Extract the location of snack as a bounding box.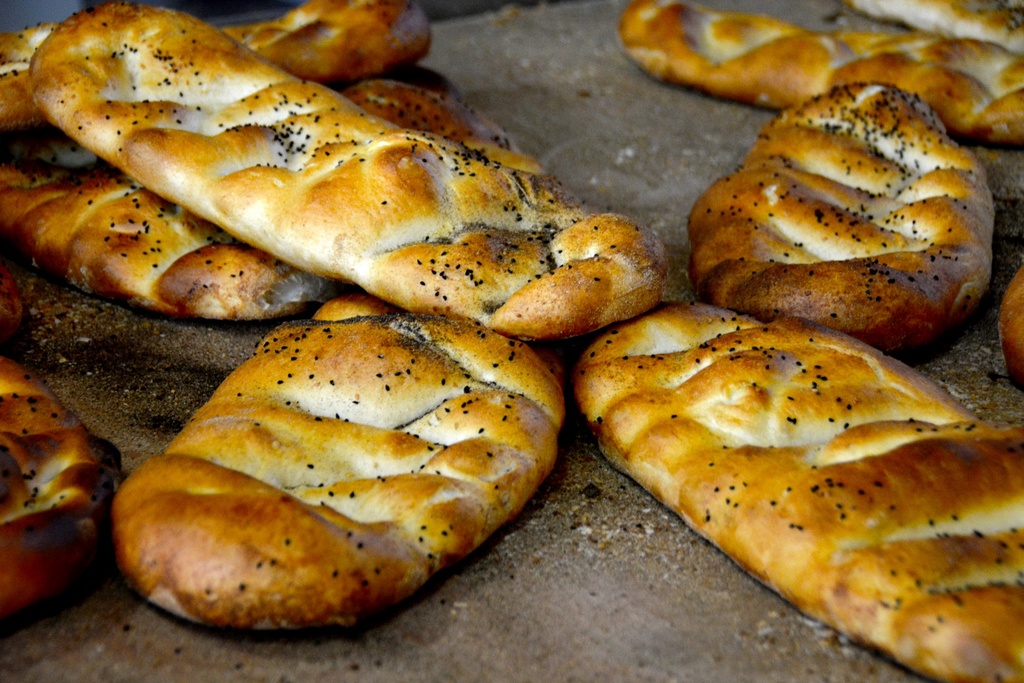
x1=699 y1=82 x2=991 y2=357.
